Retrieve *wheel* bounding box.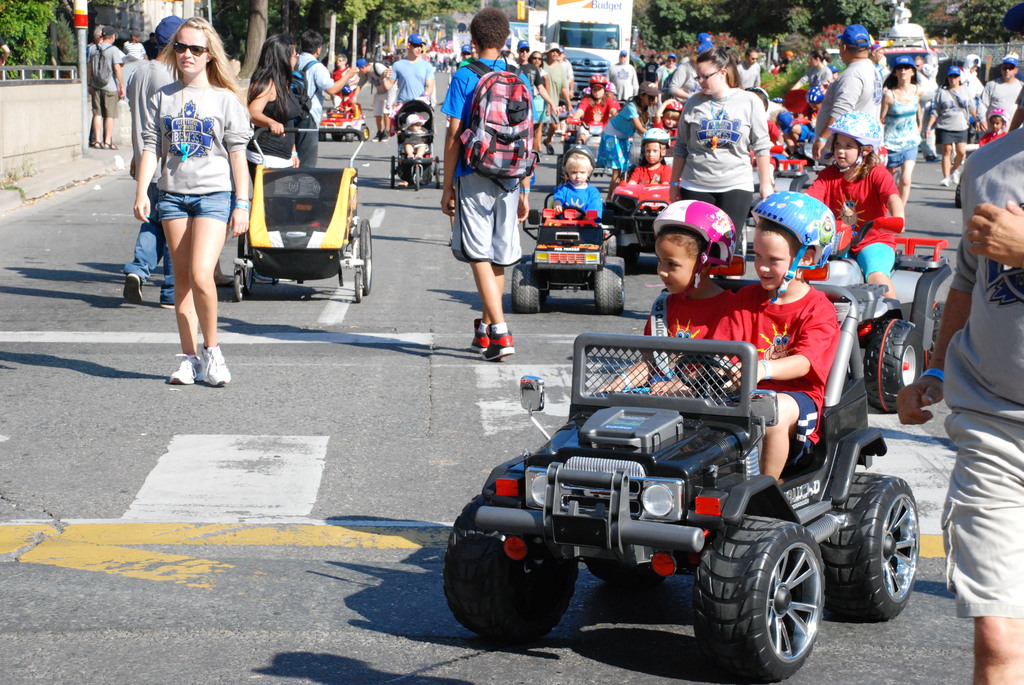
Bounding box: 358:221:371:294.
